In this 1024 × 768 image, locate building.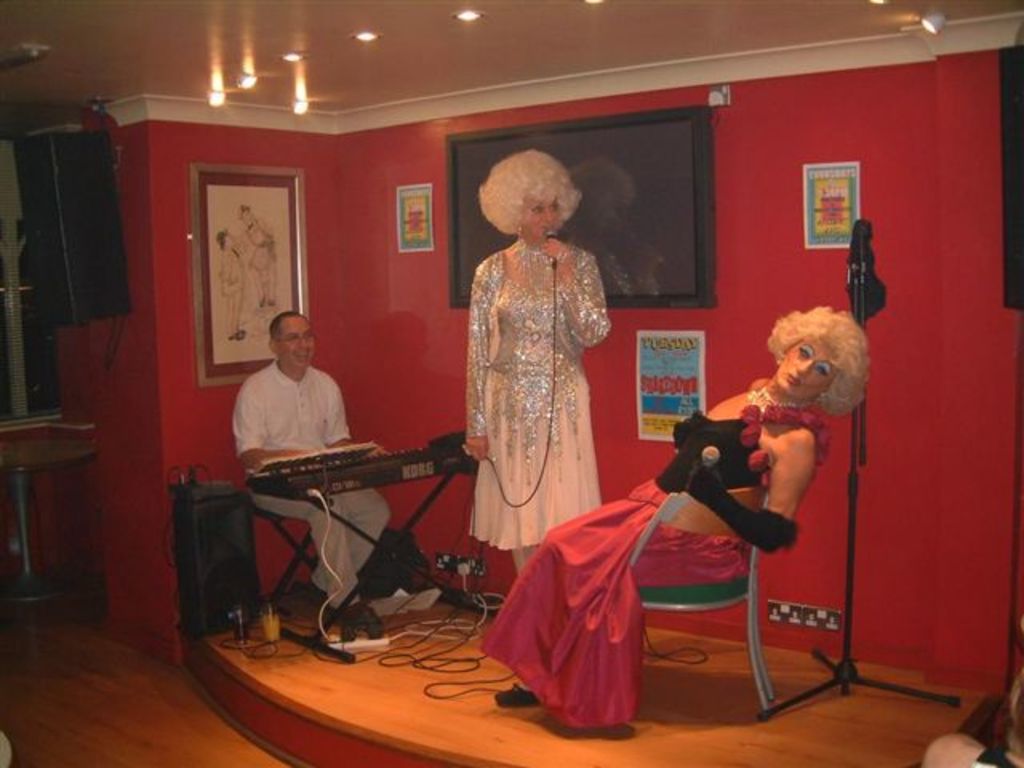
Bounding box: <region>5, 0, 1022, 766</region>.
